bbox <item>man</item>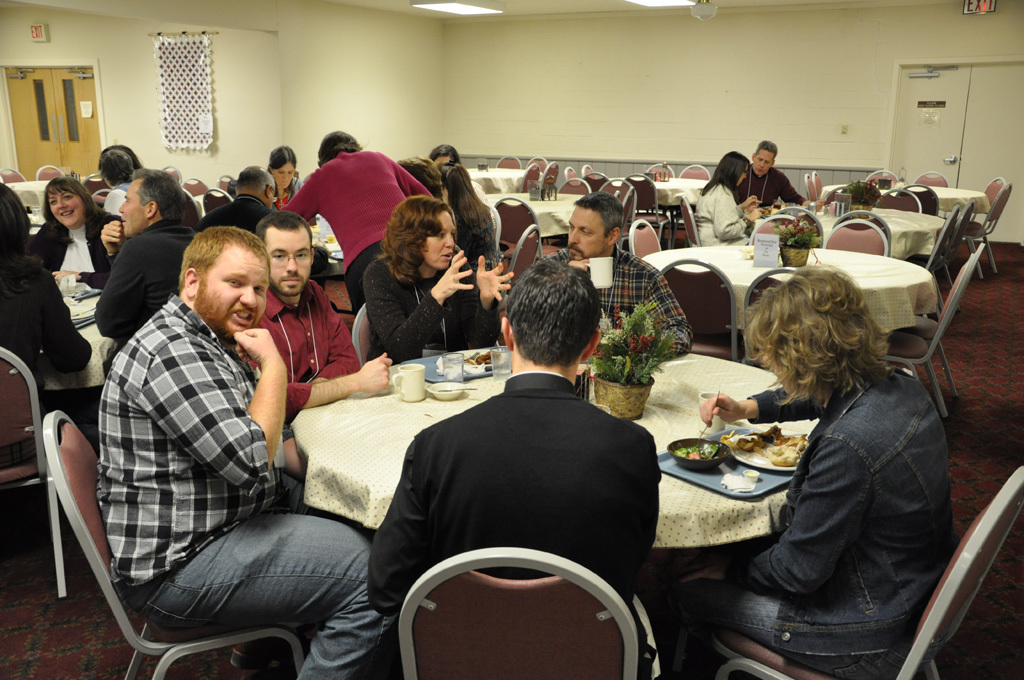
[x1=390, y1=154, x2=448, y2=236]
